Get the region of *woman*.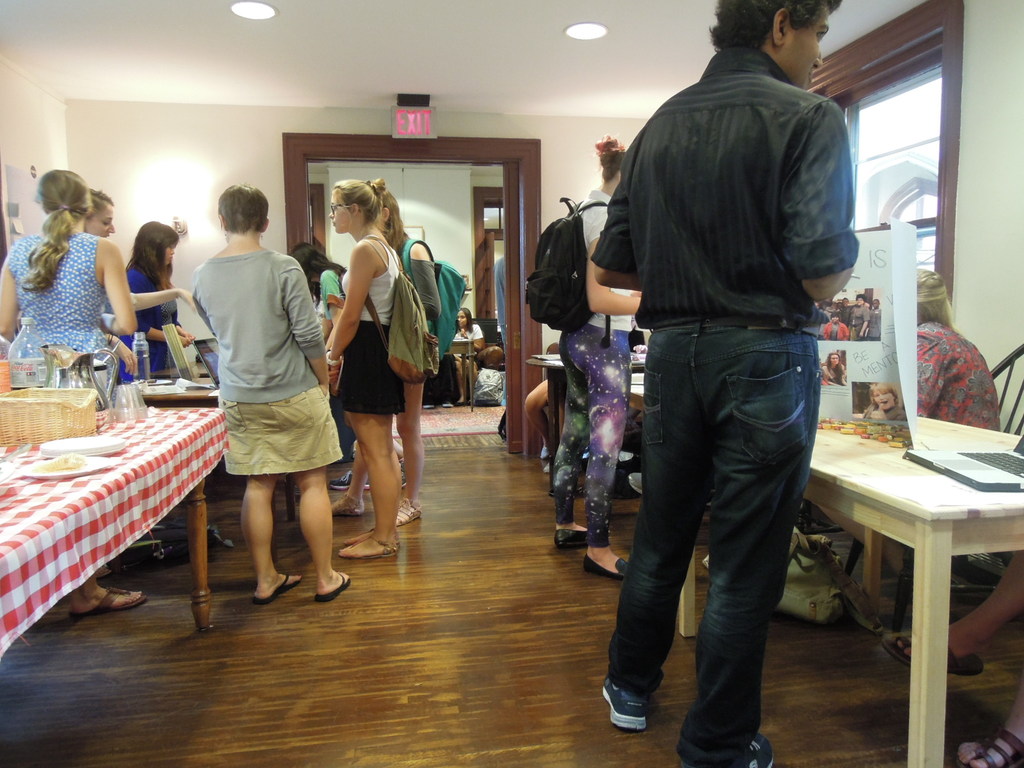
box(451, 304, 484, 405).
